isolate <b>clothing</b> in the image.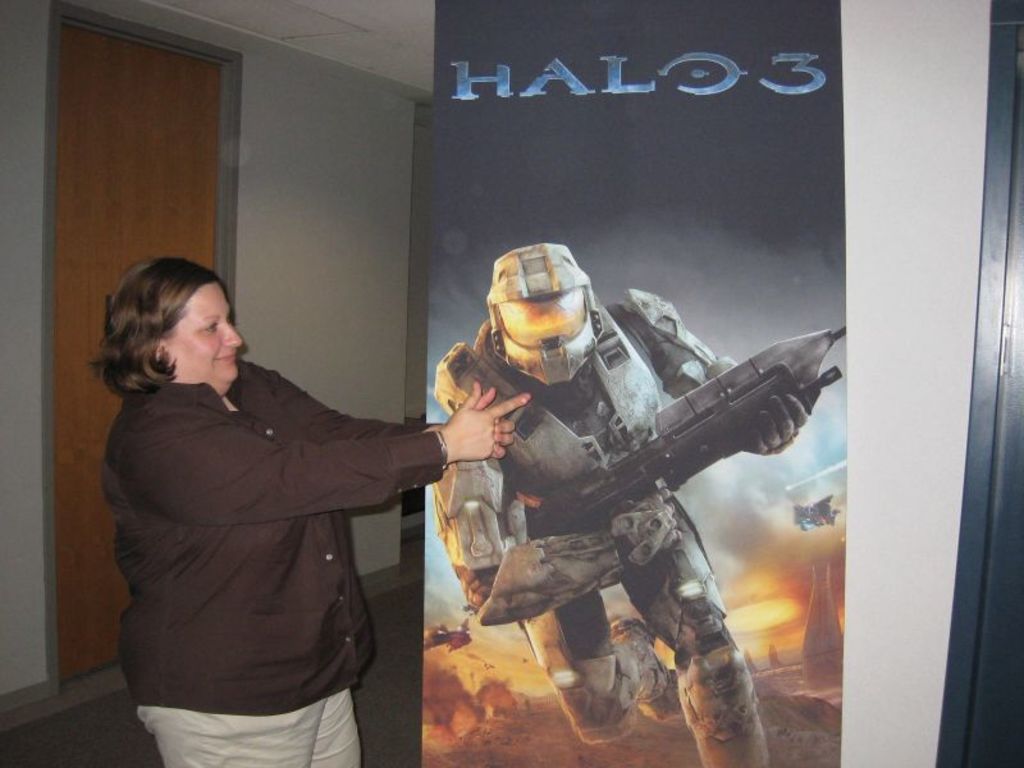
Isolated region: (92,298,463,760).
